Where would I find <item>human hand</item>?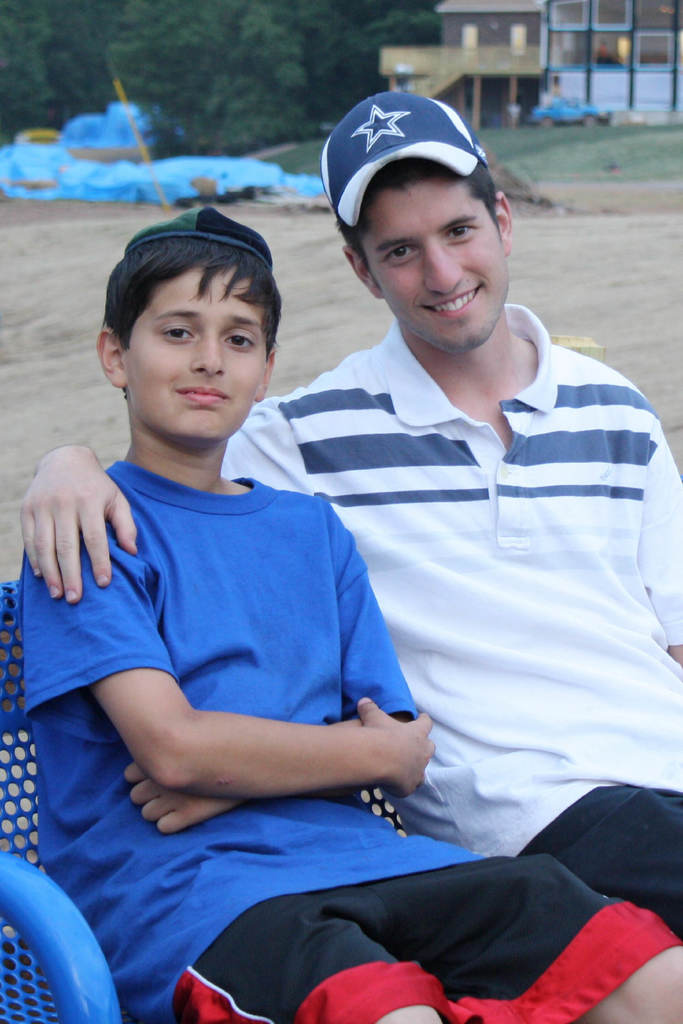
At 22 434 145 618.
